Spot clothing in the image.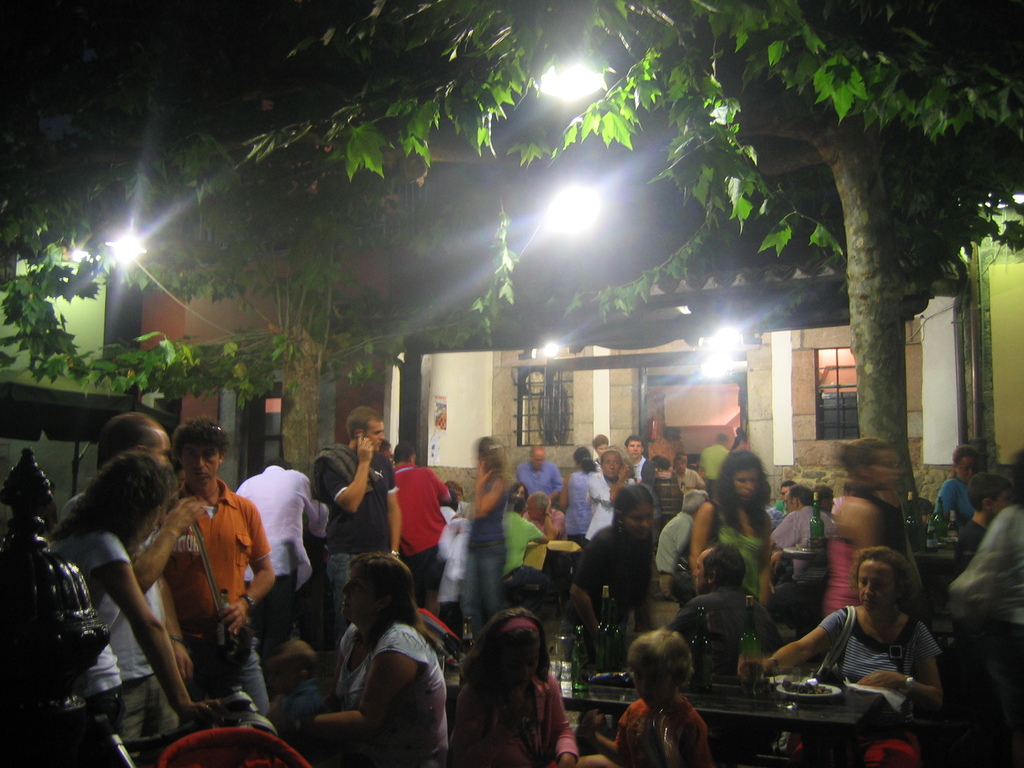
clothing found at box(150, 483, 270, 705).
